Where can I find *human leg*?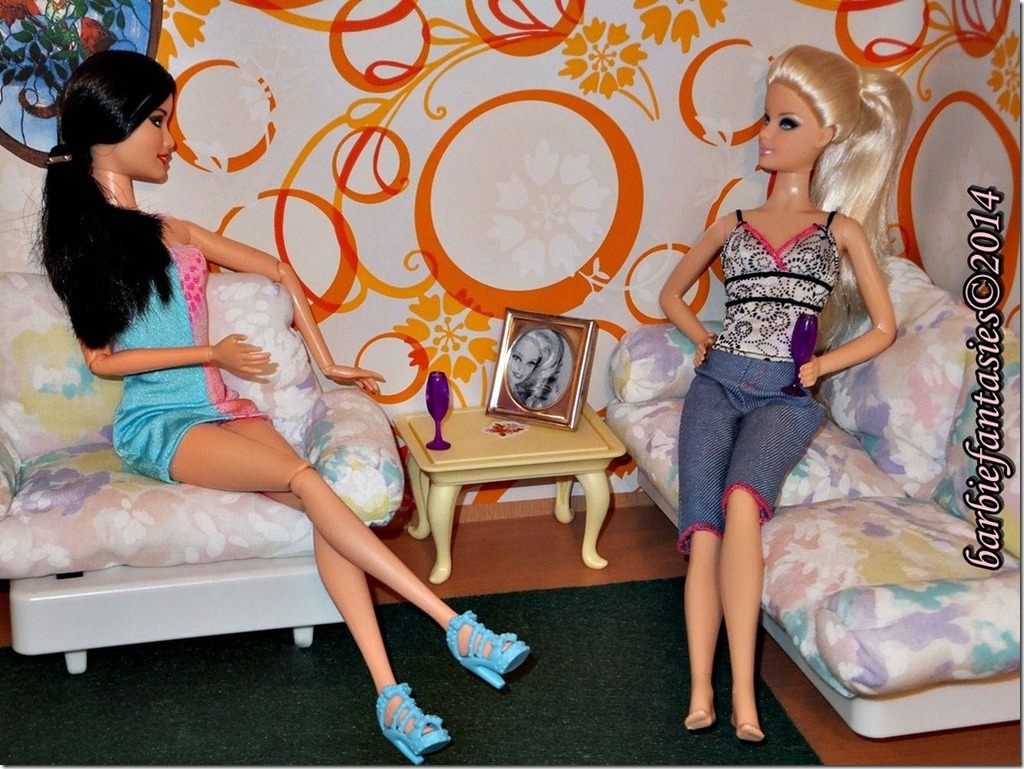
You can find it at [left=676, top=349, right=747, bottom=733].
